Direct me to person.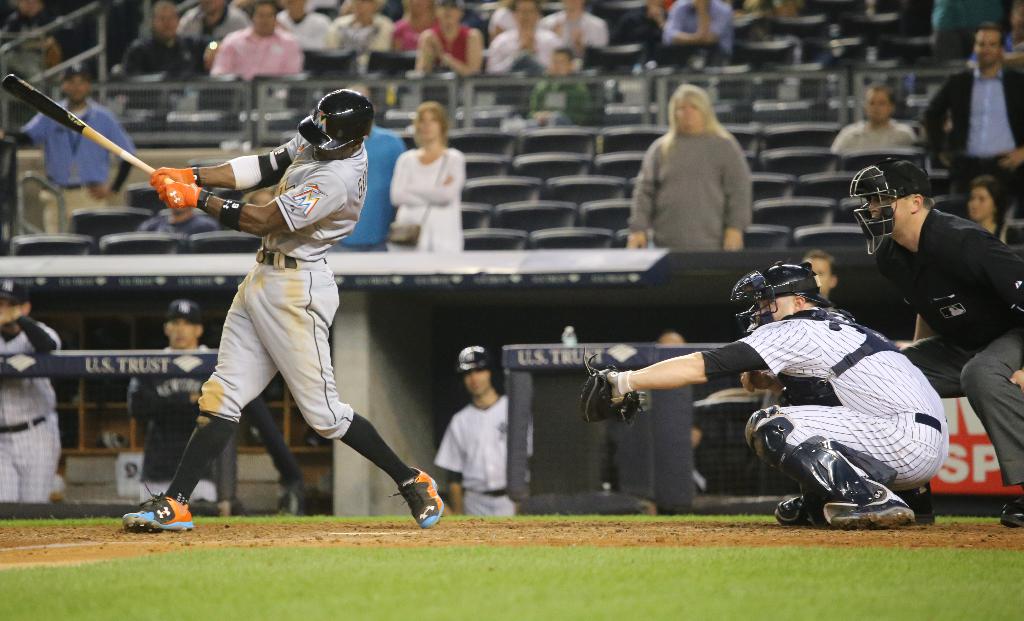
Direction: Rect(627, 85, 749, 257).
